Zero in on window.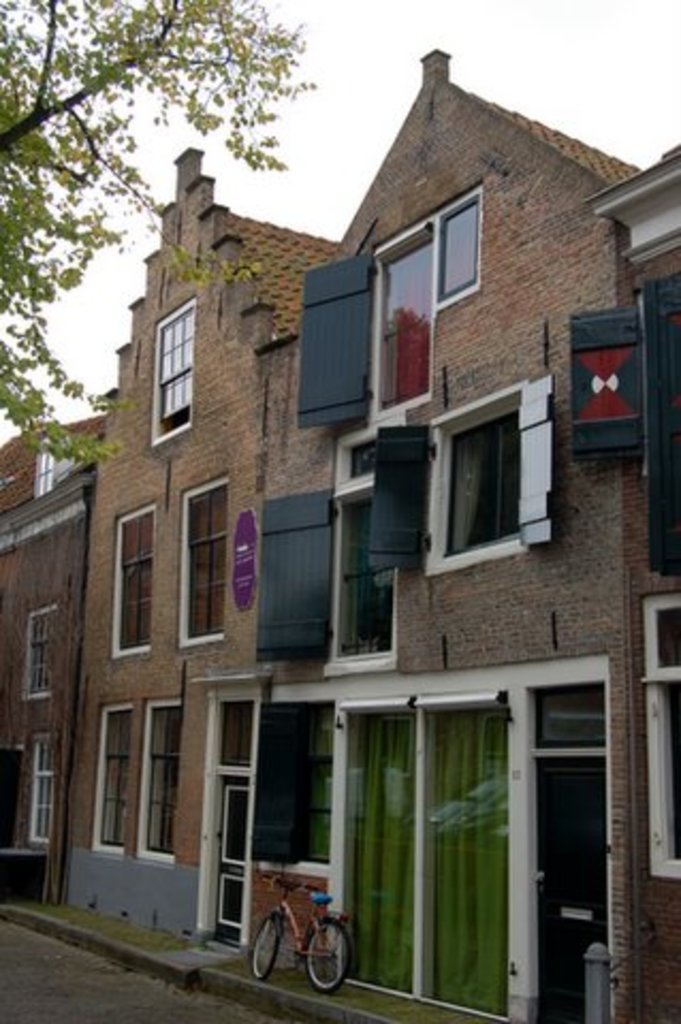
Zeroed in: left=186, top=467, right=216, bottom=649.
